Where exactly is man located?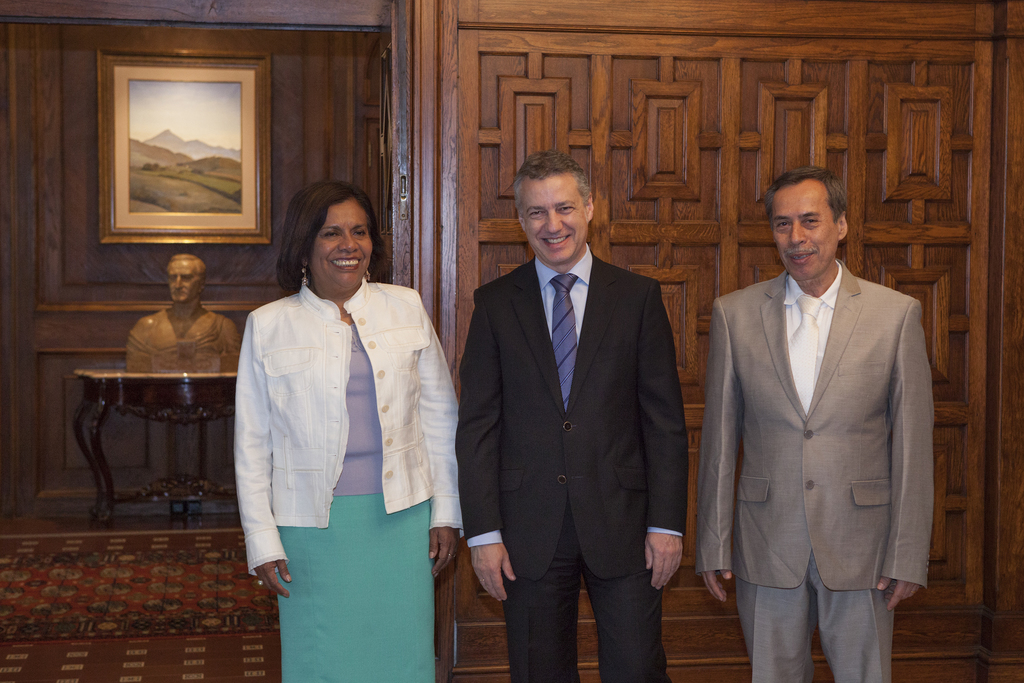
Its bounding box is (x1=129, y1=254, x2=241, y2=375).
